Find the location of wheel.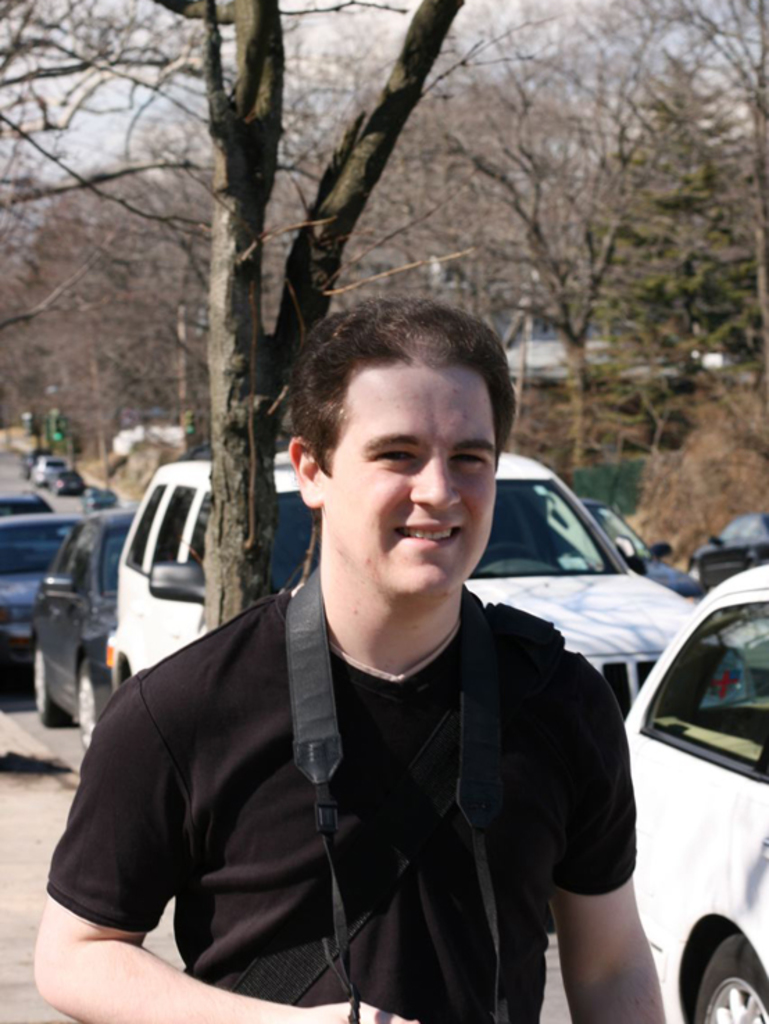
Location: 695/937/768/1023.
